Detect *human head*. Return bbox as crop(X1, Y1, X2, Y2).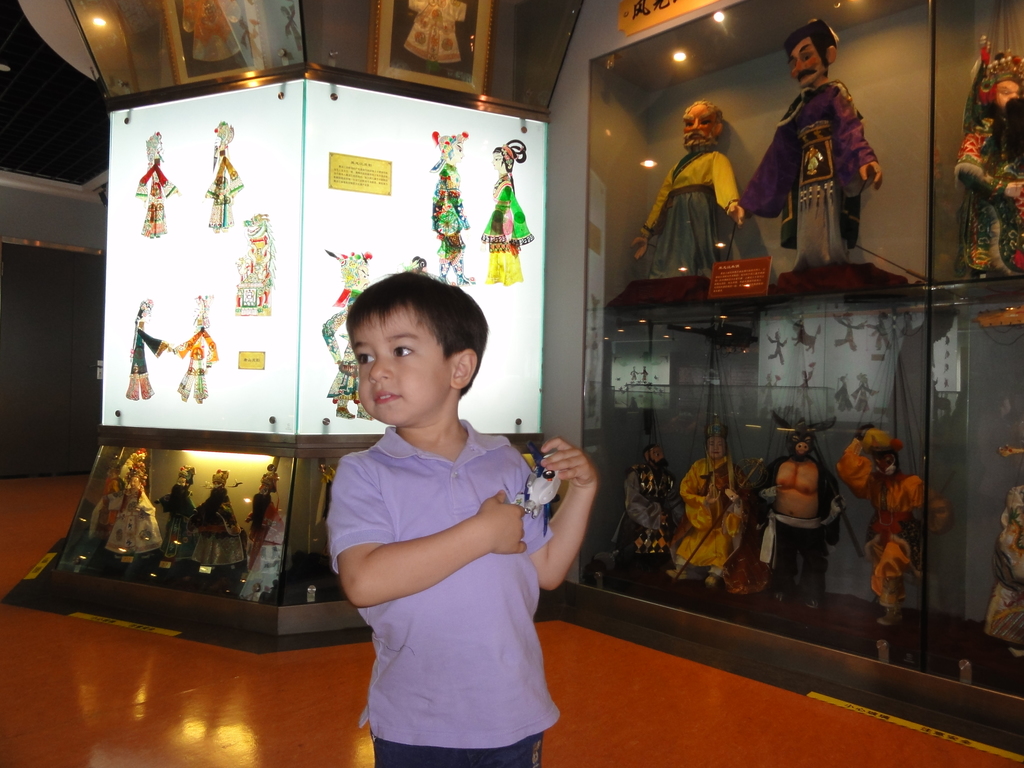
crop(981, 68, 1023, 115).
